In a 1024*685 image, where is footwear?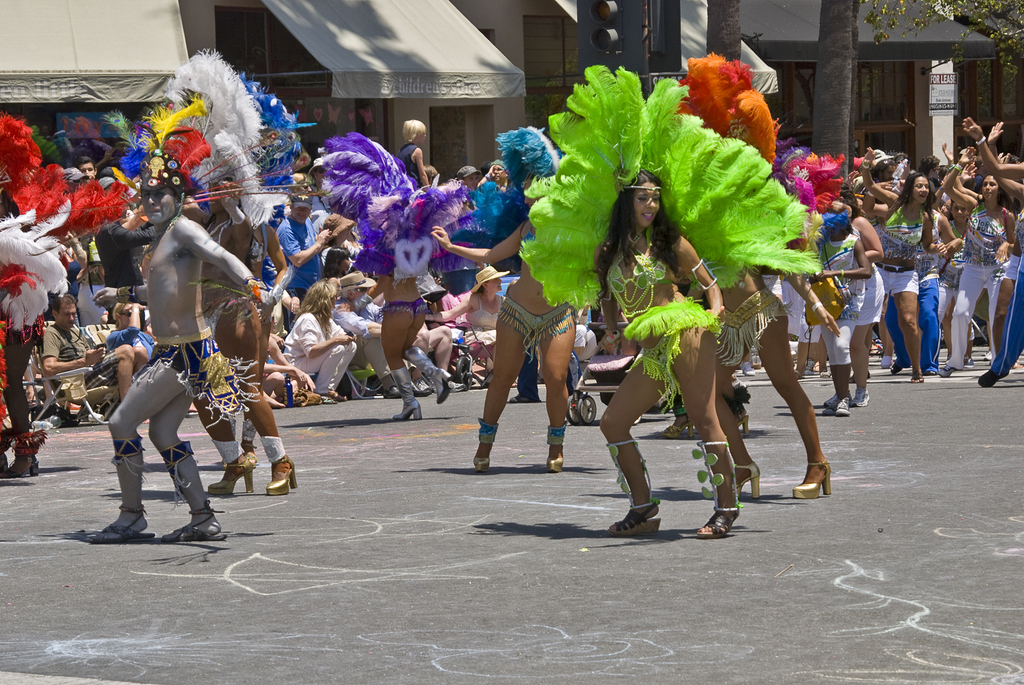
829/397/852/420.
